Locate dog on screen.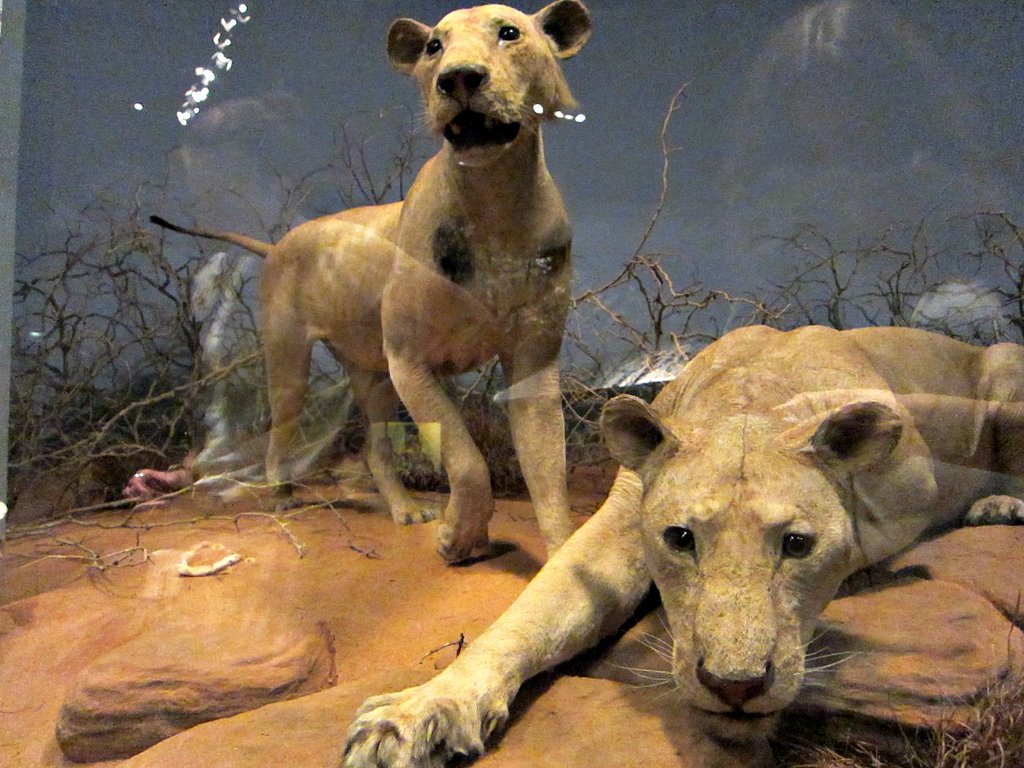
On screen at 331/324/1023/767.
